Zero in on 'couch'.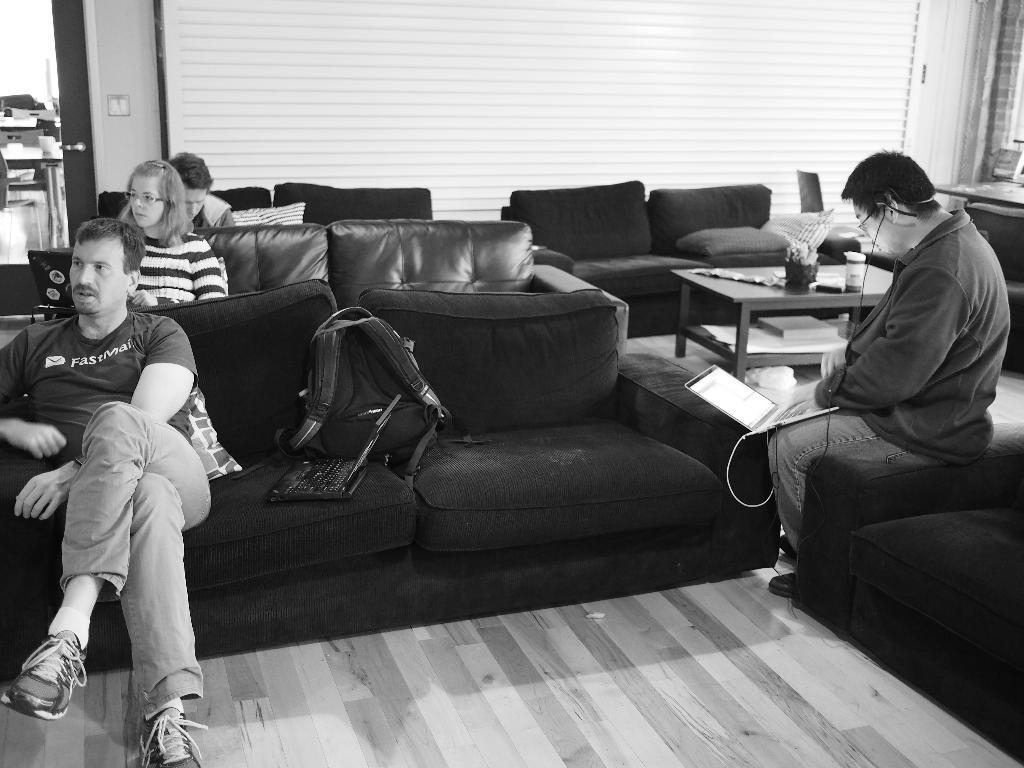
Zeroed in: [42,184,854,673].
